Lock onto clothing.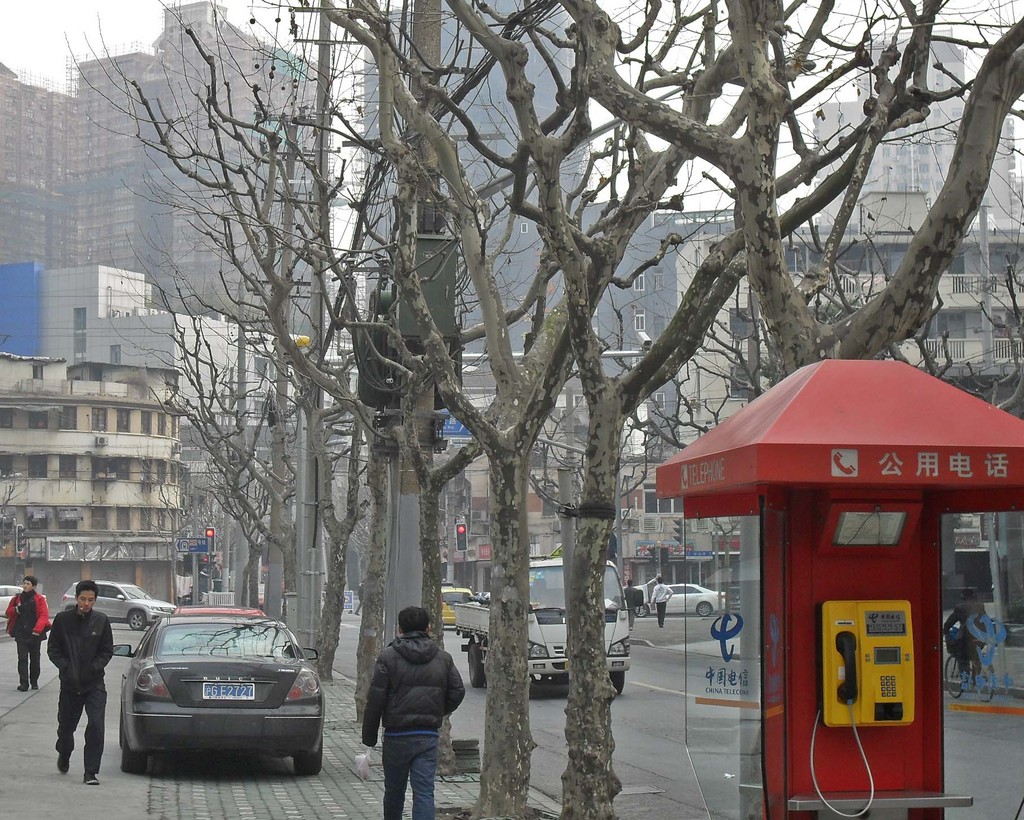
Locked: (45,604,115,685).
